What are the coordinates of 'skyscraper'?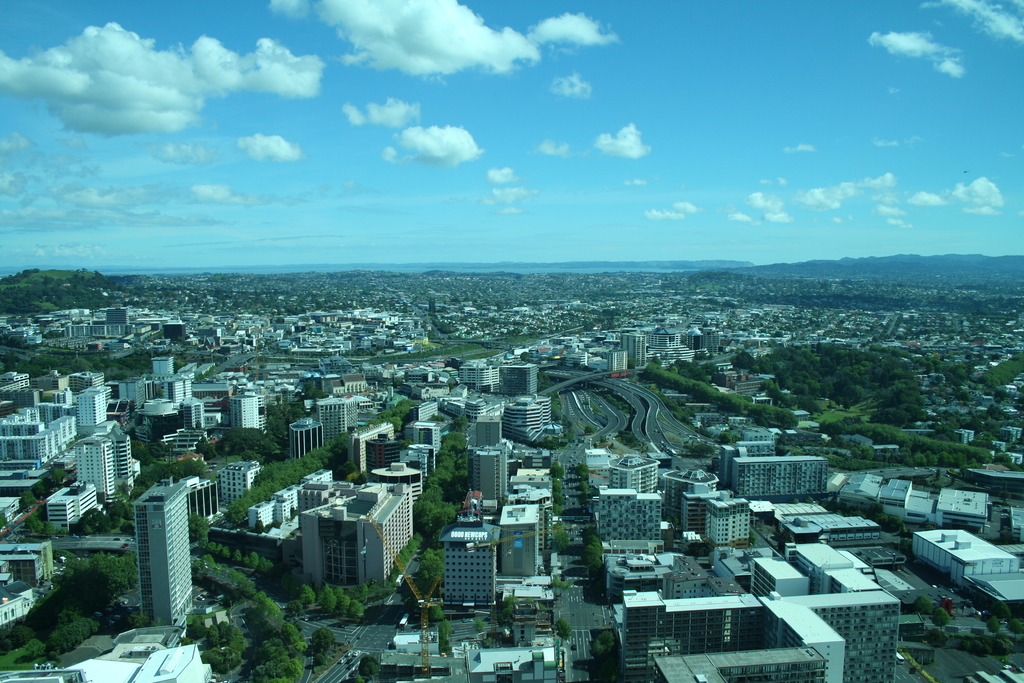
locate(179, 360, 198, 379).
